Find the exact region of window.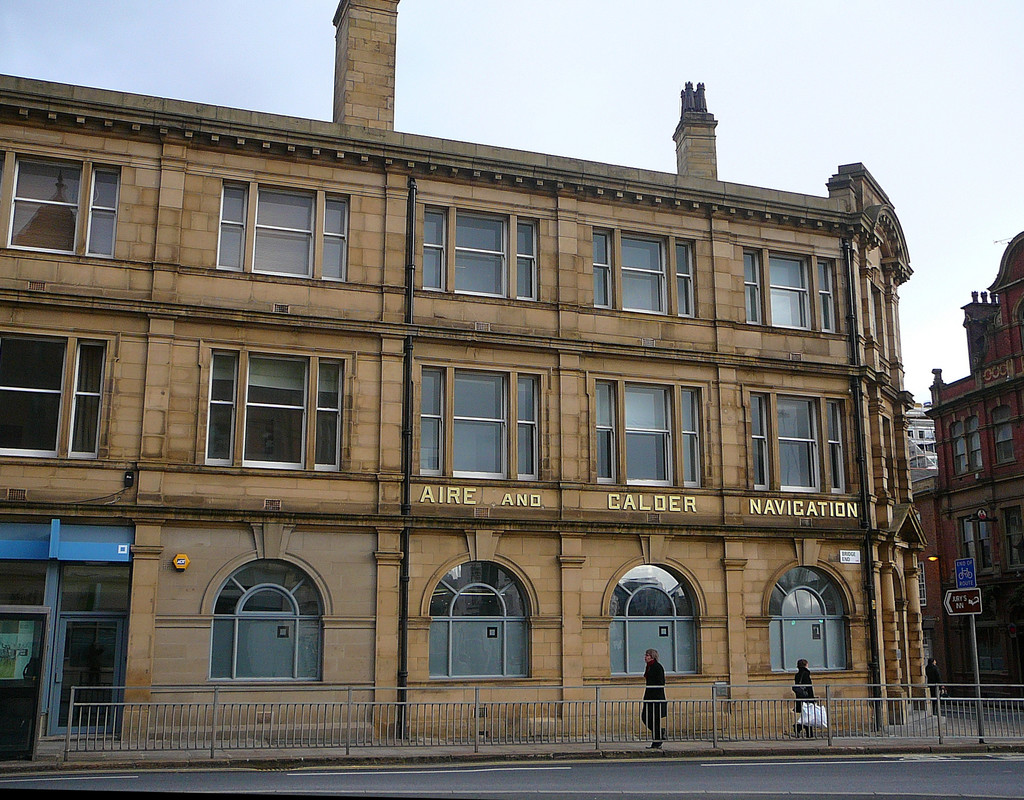
Exact region: (left=590, top=230, right=700, bottom=318).
